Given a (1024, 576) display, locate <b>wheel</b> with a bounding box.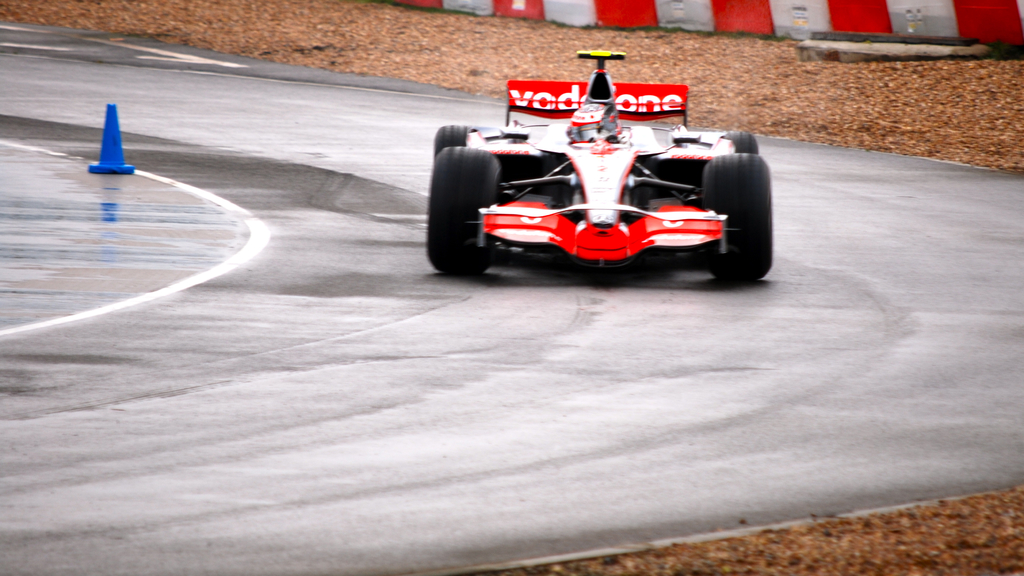
Located: crop(721, 131, 758, 152).
